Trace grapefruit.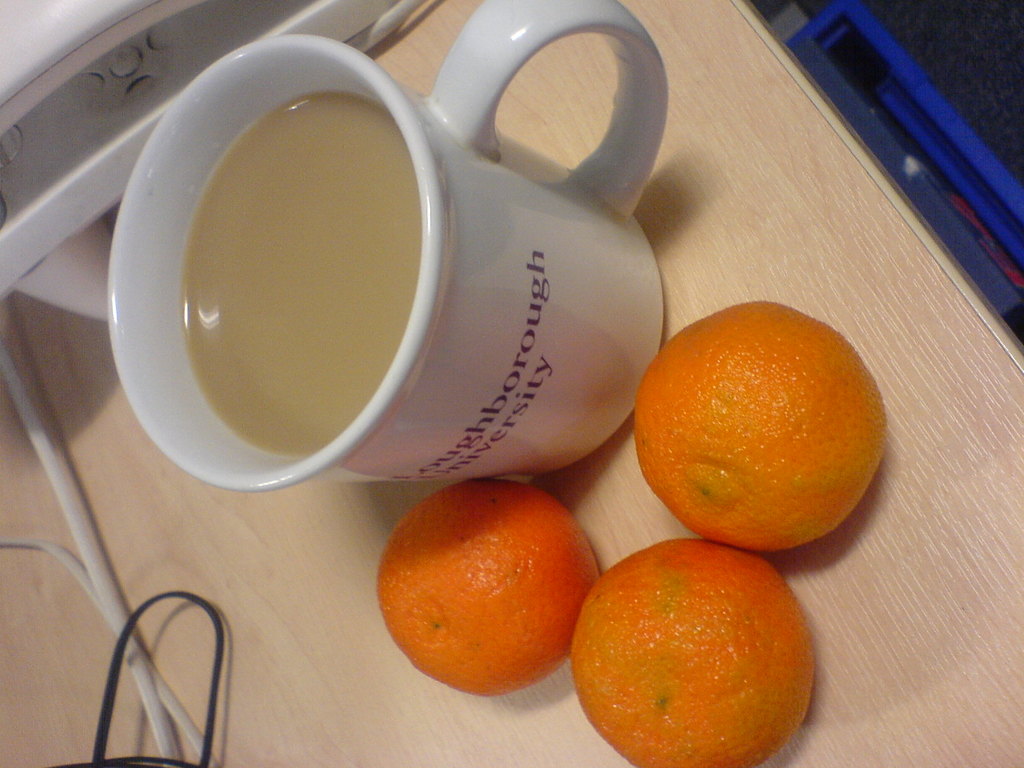
Traced to region(380, 478, 598, 695).
